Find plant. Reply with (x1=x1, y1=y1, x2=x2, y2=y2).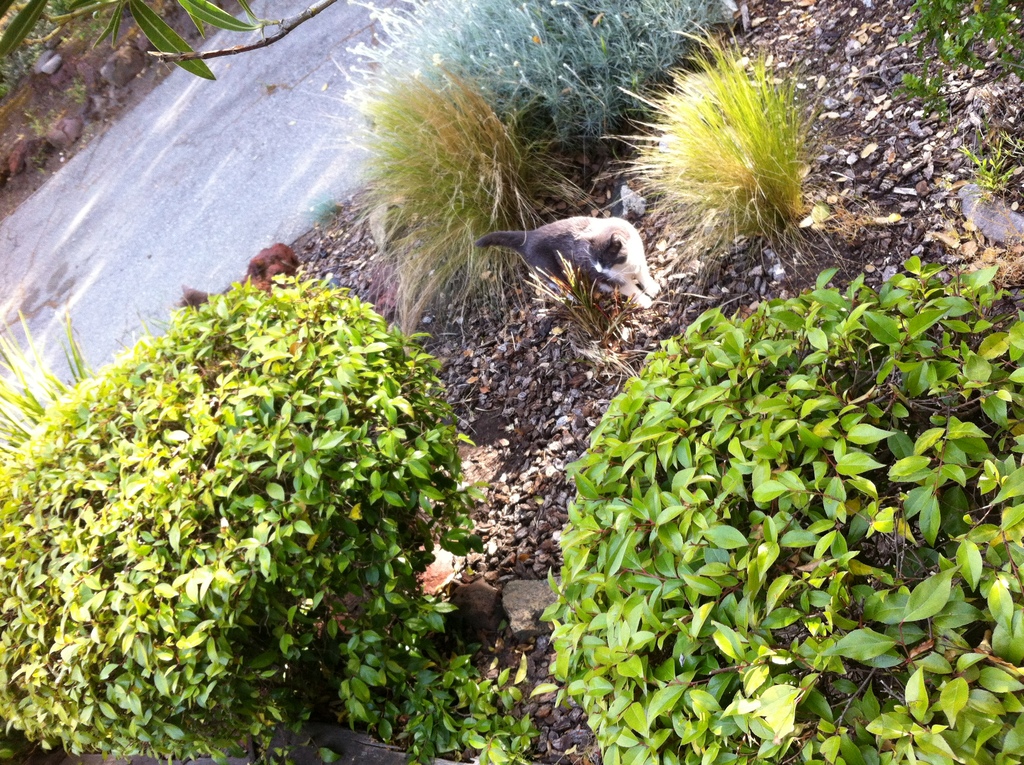
(x1=30, y1=116, x2=44, y2=134).
